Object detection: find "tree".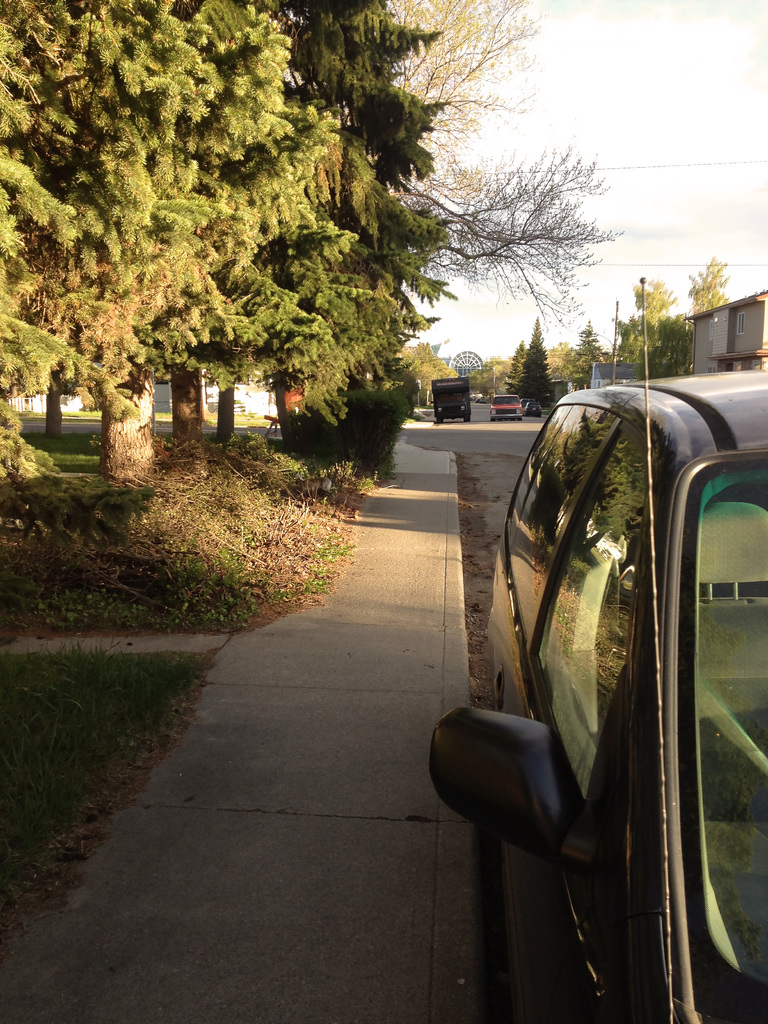
512:312:561:398.
